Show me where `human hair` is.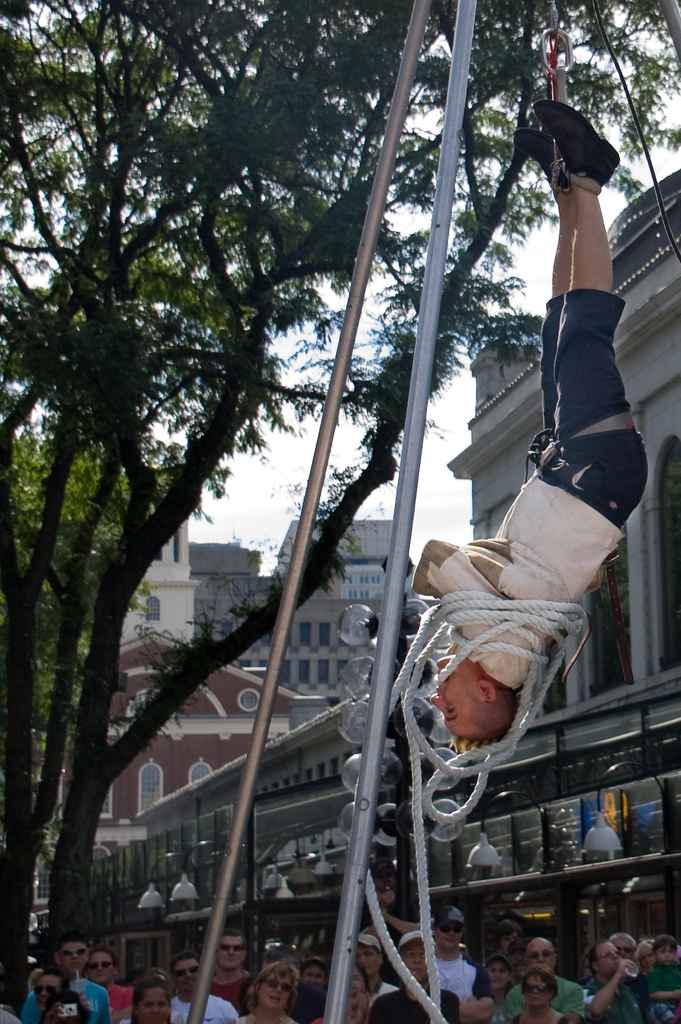
`human hair` is at pyautogui.locateOnScreen(658, 939, 680, 956).
